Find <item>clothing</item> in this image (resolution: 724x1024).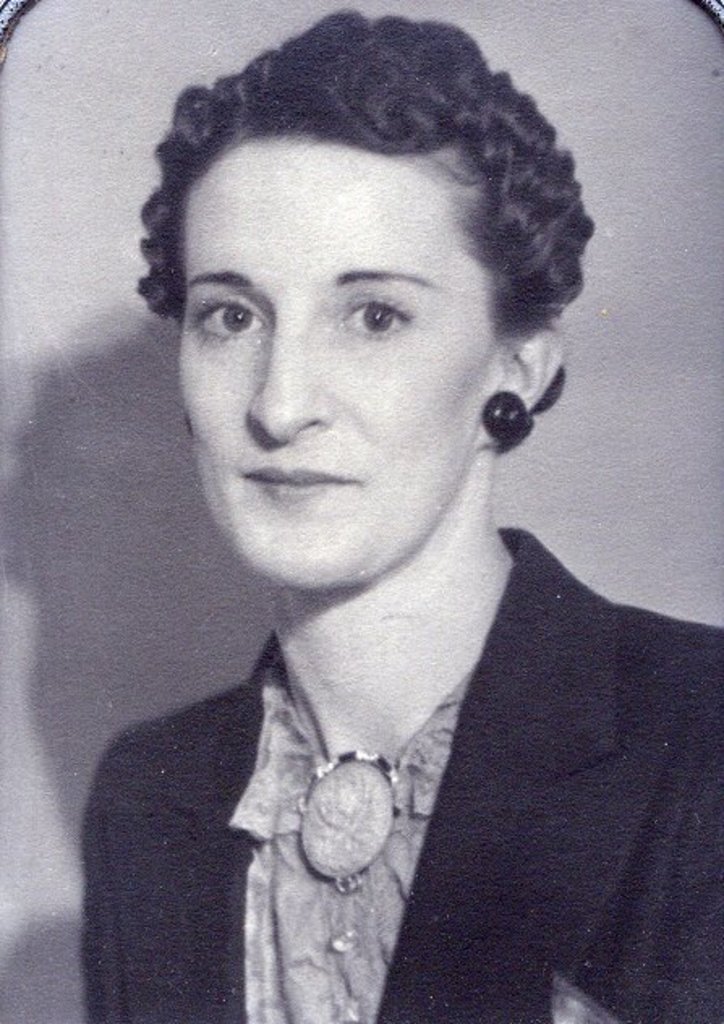
x1=78 y1=517 x2=722 y2=1022.
